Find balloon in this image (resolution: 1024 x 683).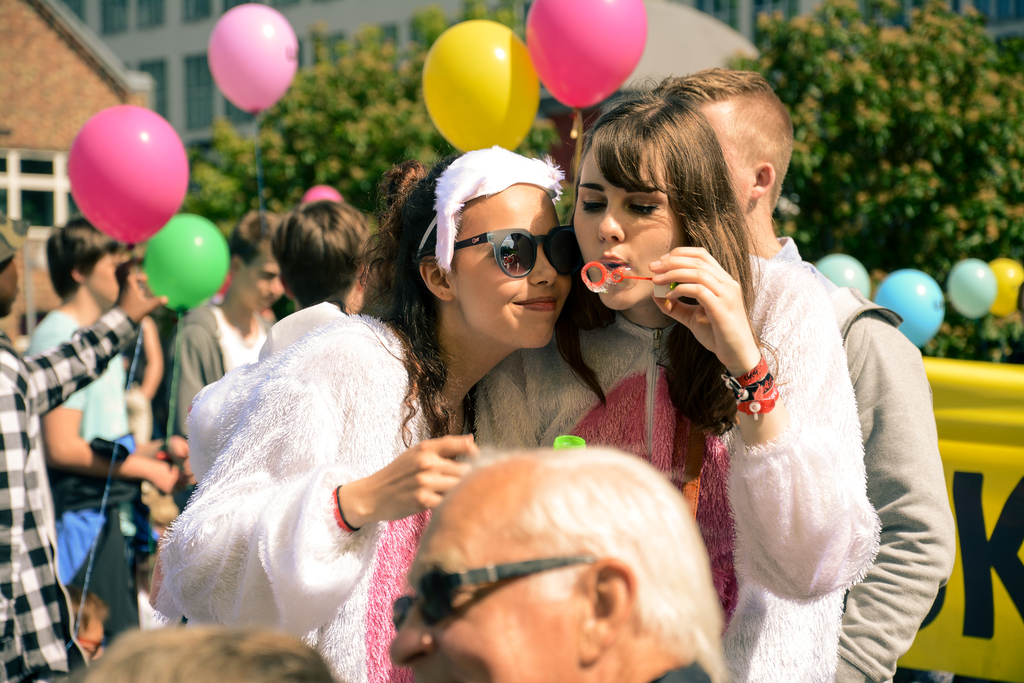
524:0:647:110.
